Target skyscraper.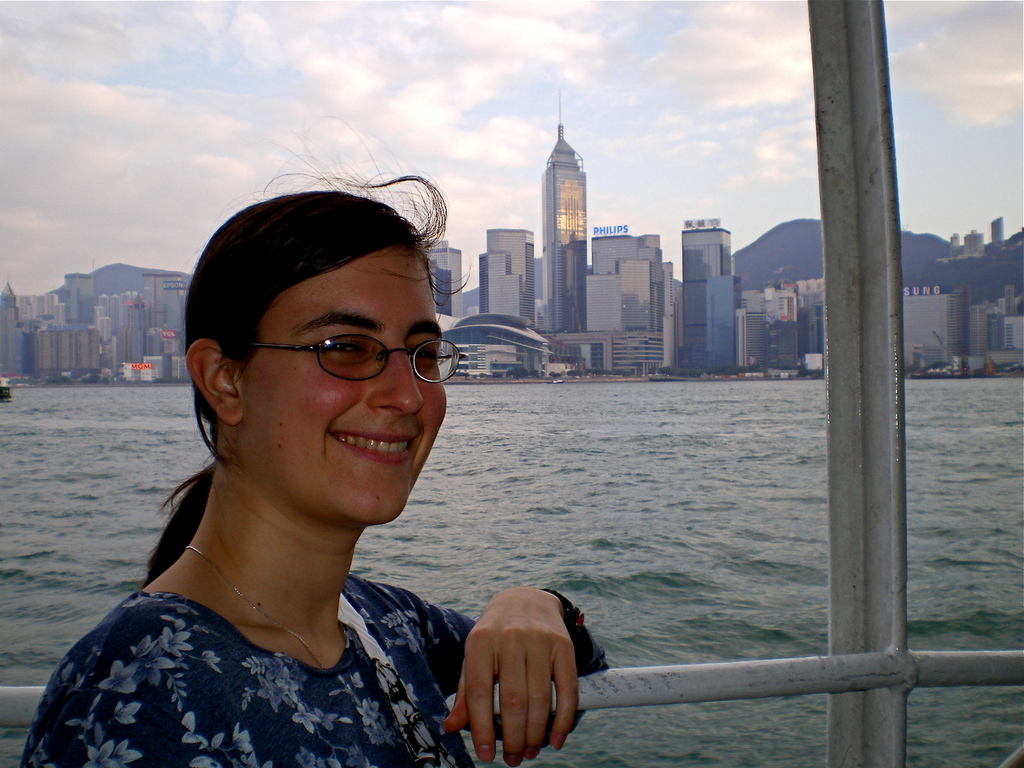
Target region: 543/93/592/328.
